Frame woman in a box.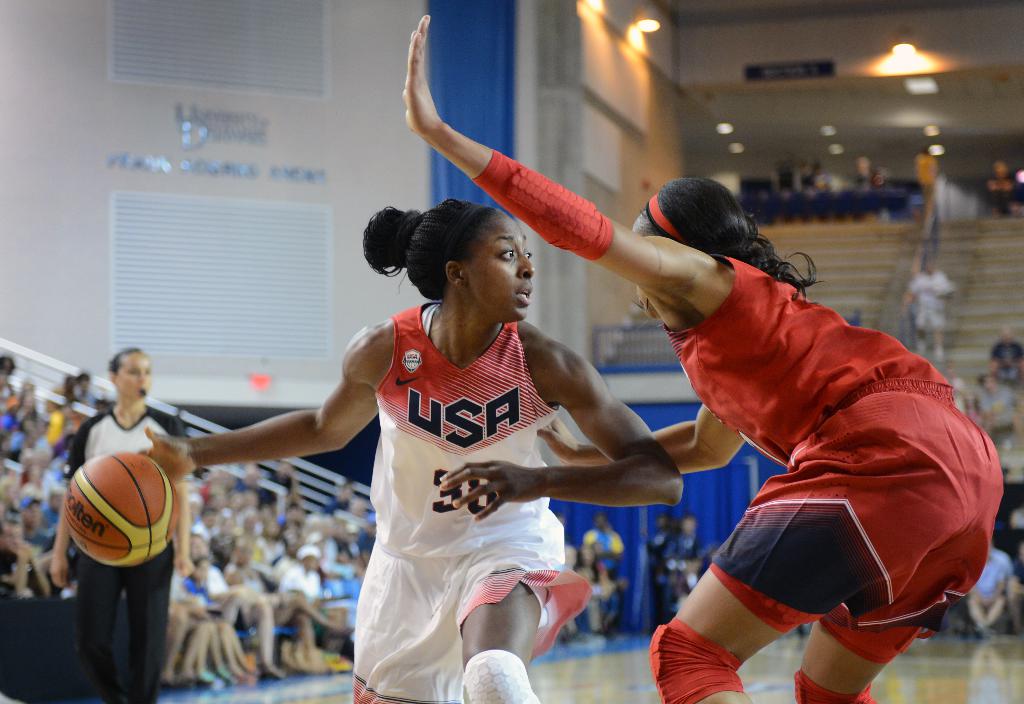
x1=399 y1=13 x2=1005 y2=703.
